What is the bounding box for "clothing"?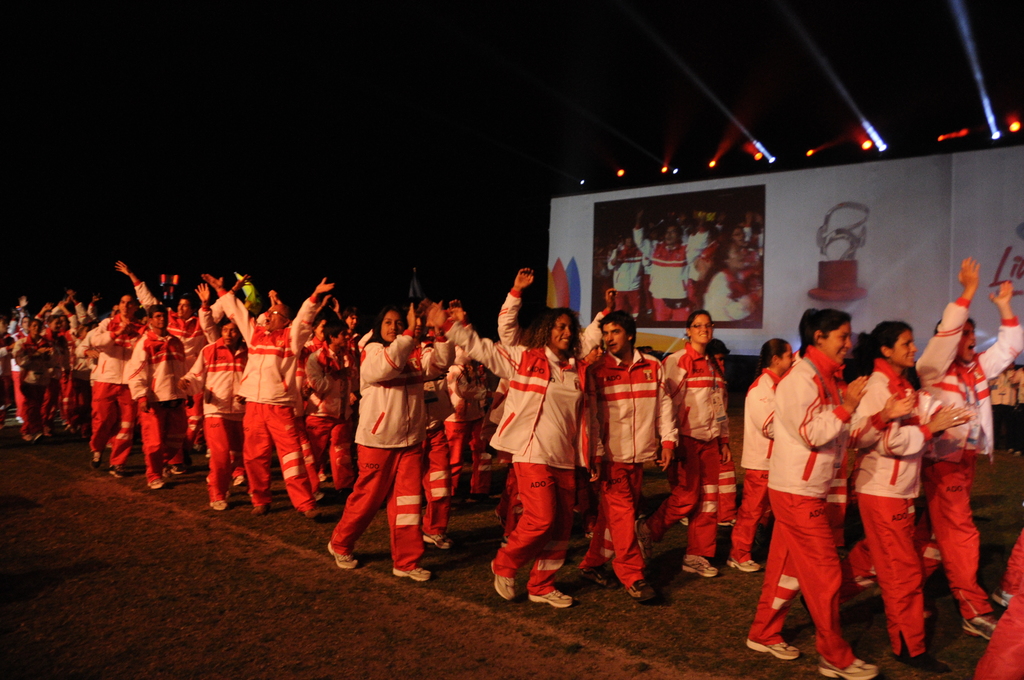
(731,369,785,562).
